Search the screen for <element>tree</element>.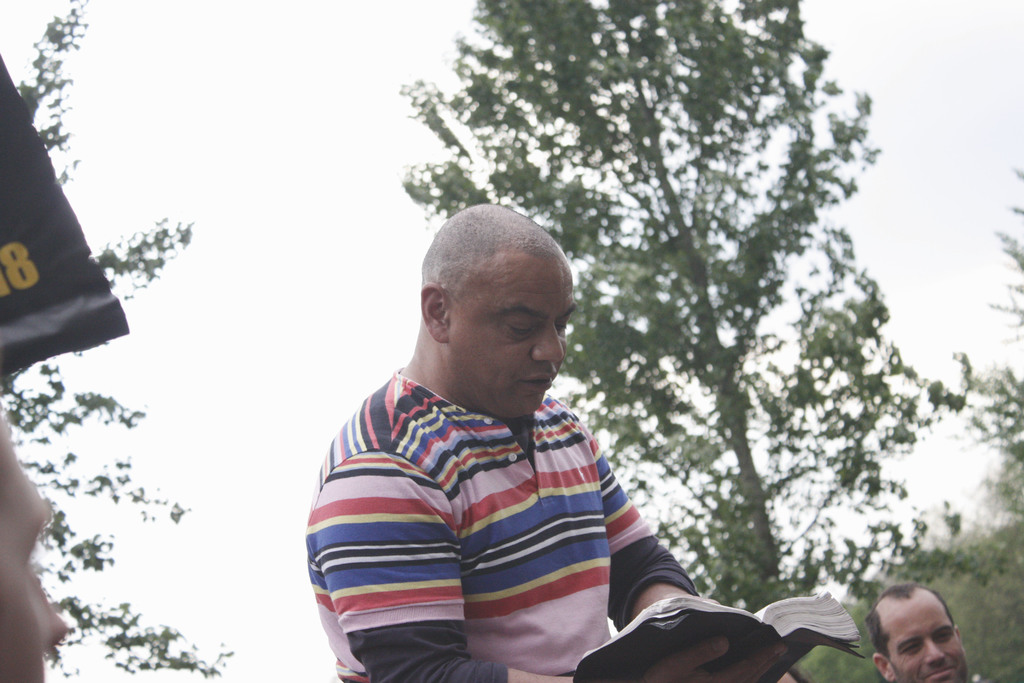
Found at l=942, t=152, r=1023, b=542.
